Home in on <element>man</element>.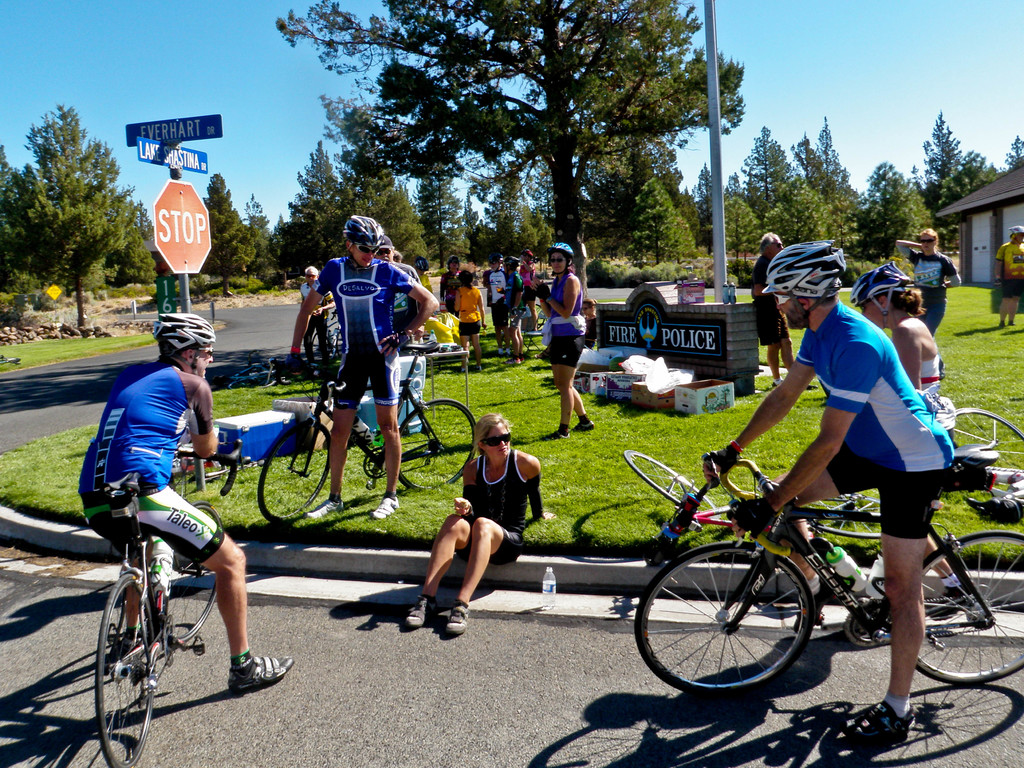
Homed in at <region>698, 237, 956, 748</region>.
